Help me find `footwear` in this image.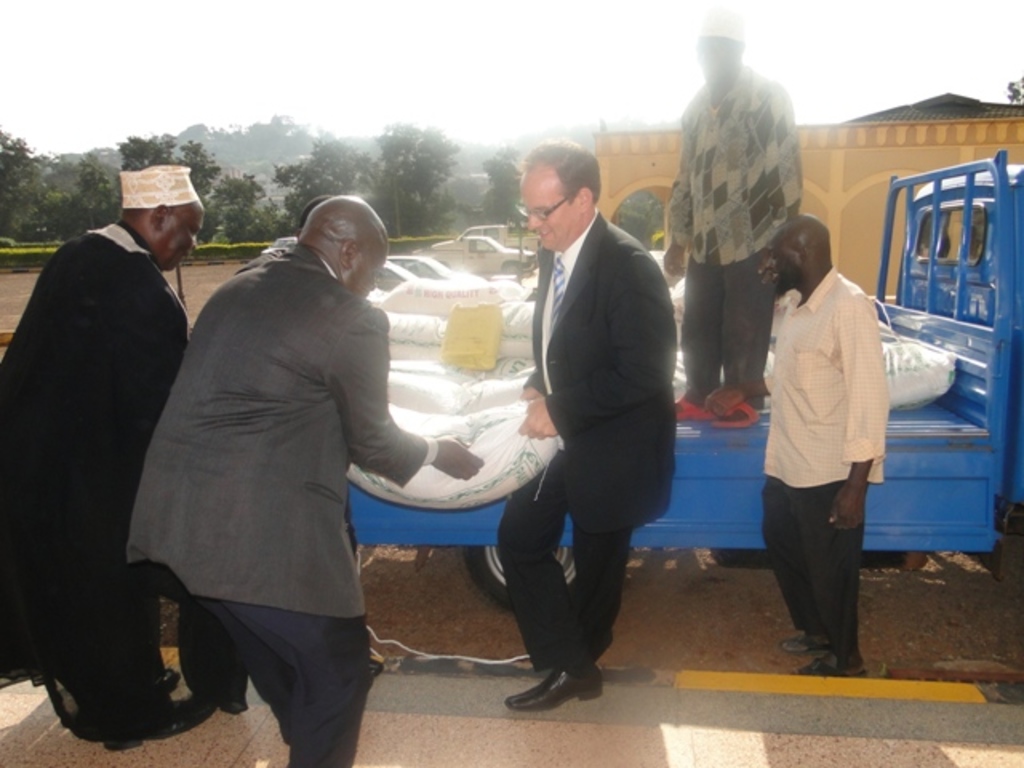
Found it: 219/691/251/715.
